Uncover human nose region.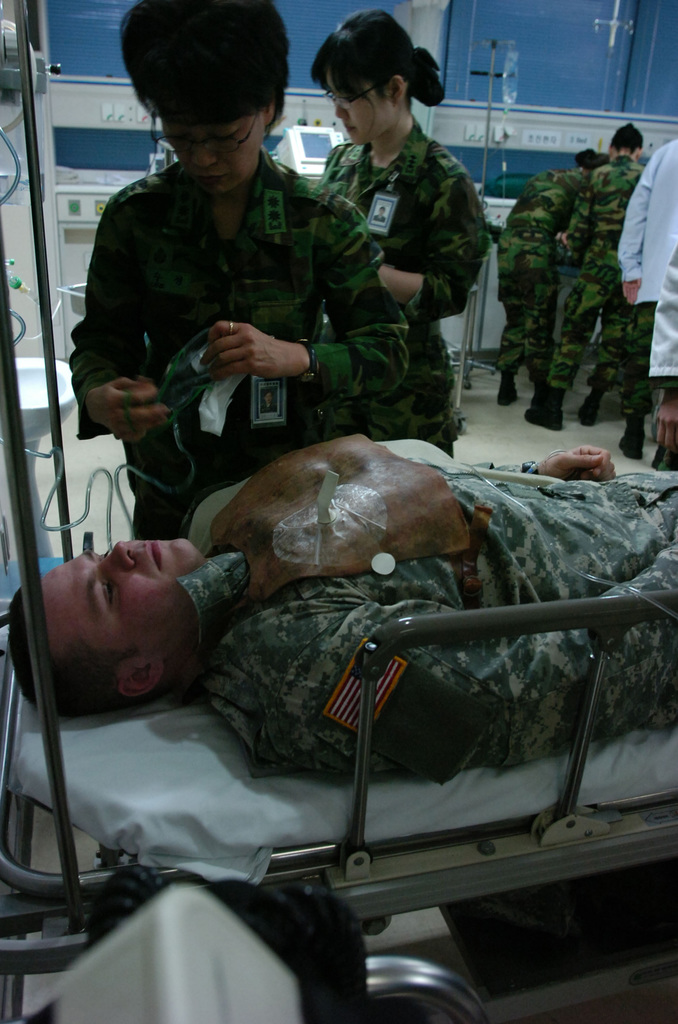
Uncovered: locate(102, 538, 137, 564).
